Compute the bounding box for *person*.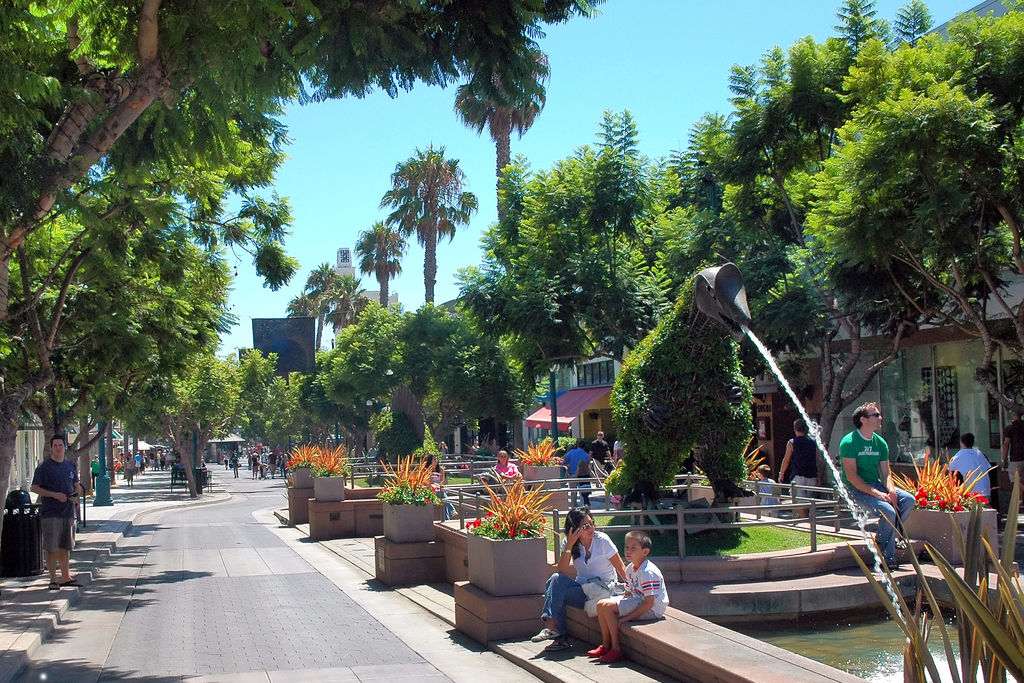
(1000,402,1023,503).
